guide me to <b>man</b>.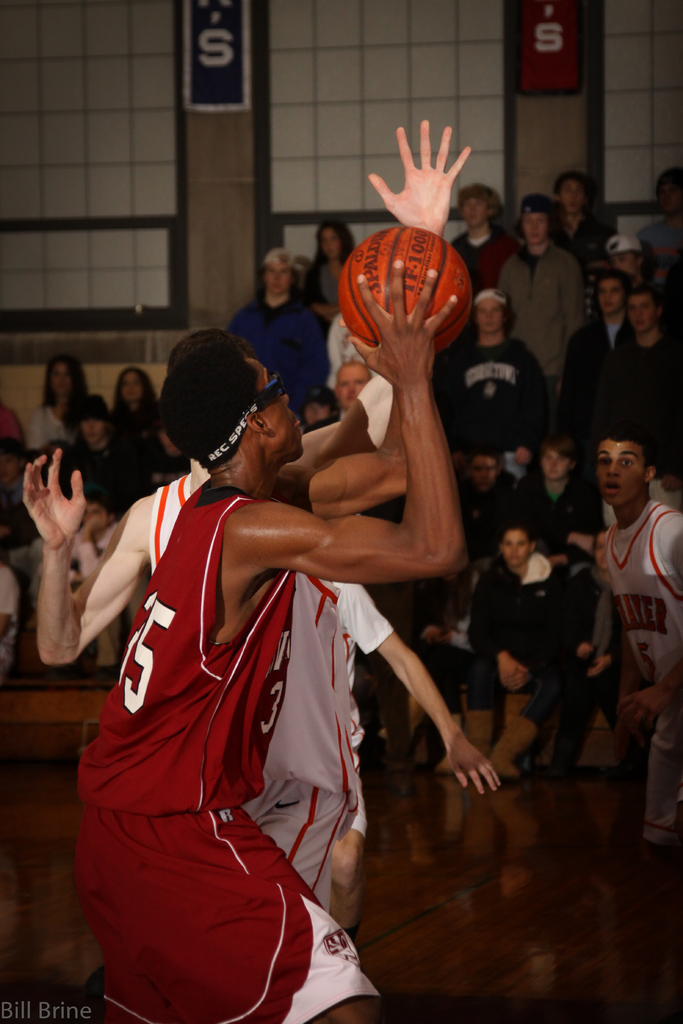
Guidance: x1=325, y1=577, x2=497, y2=929.
